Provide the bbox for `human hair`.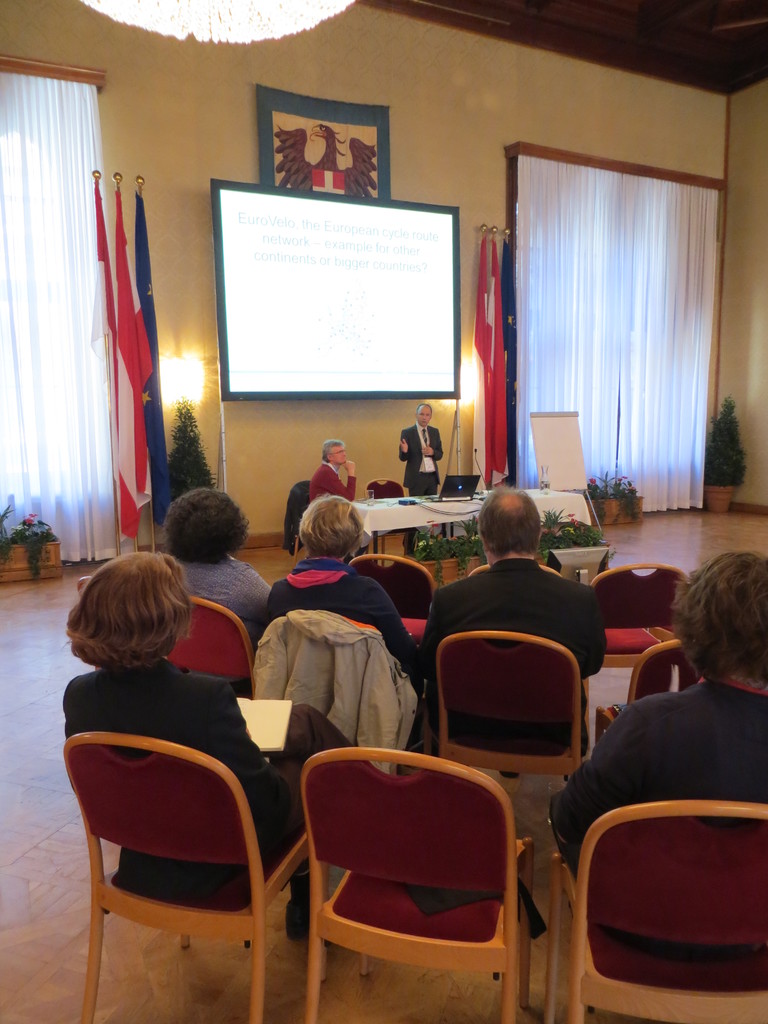
crop(296, 497, 366, 560).
